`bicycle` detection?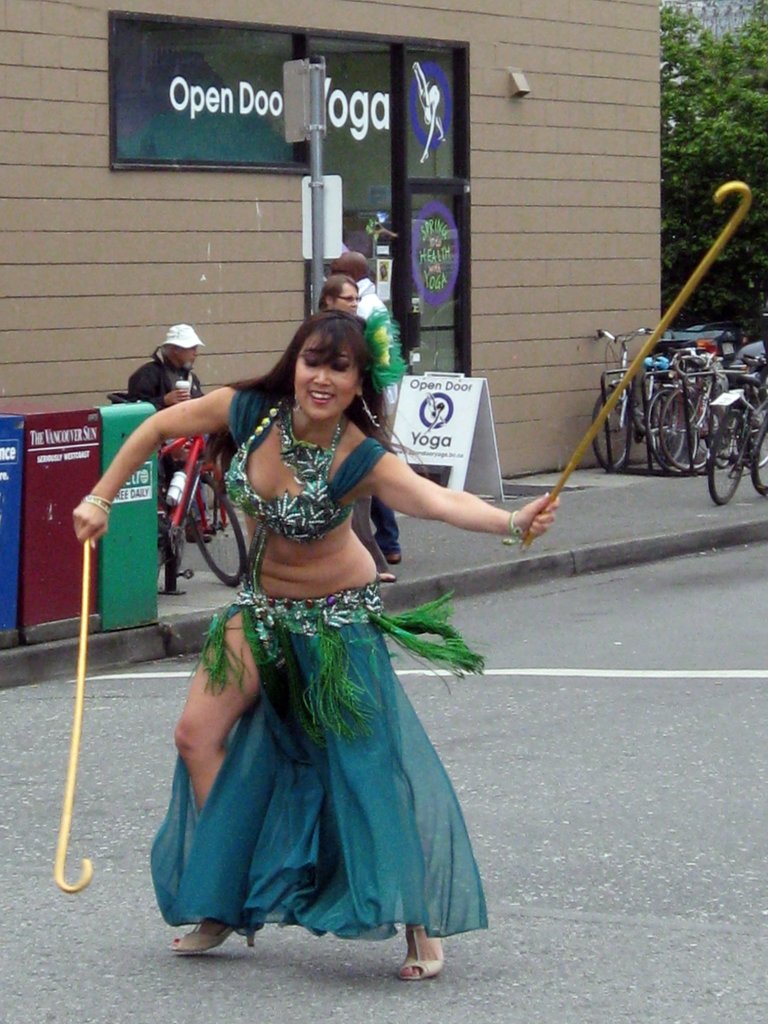
box(660, 347, 767, 478)
